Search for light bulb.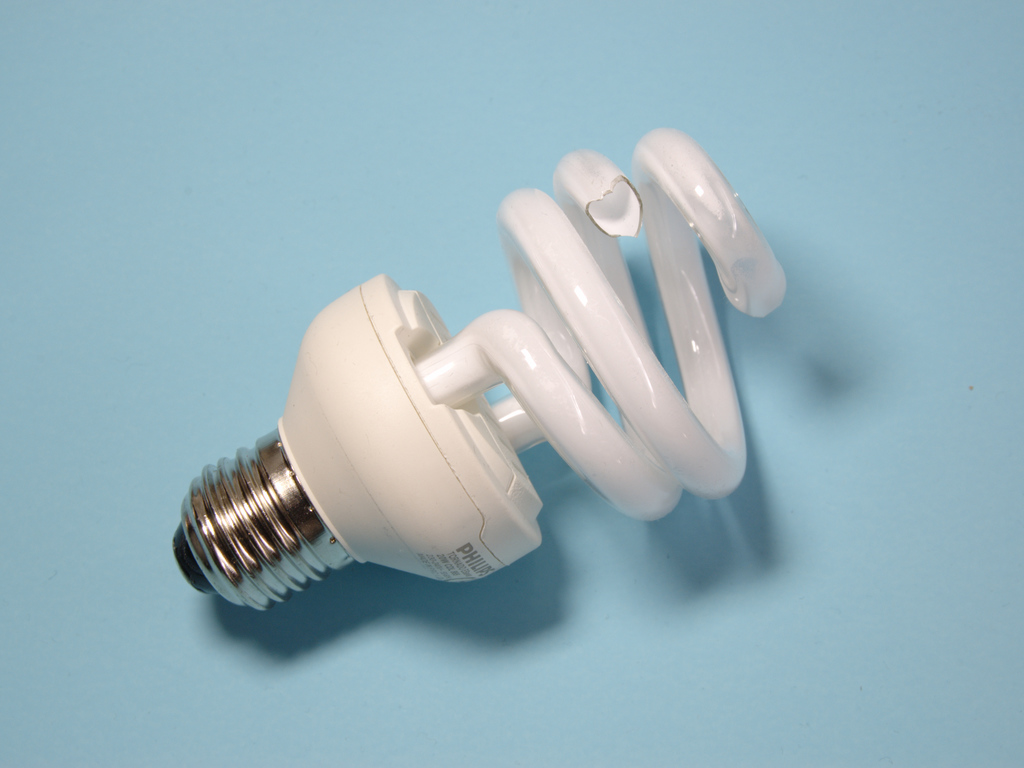
Found at [170, 127, 788, 611].
